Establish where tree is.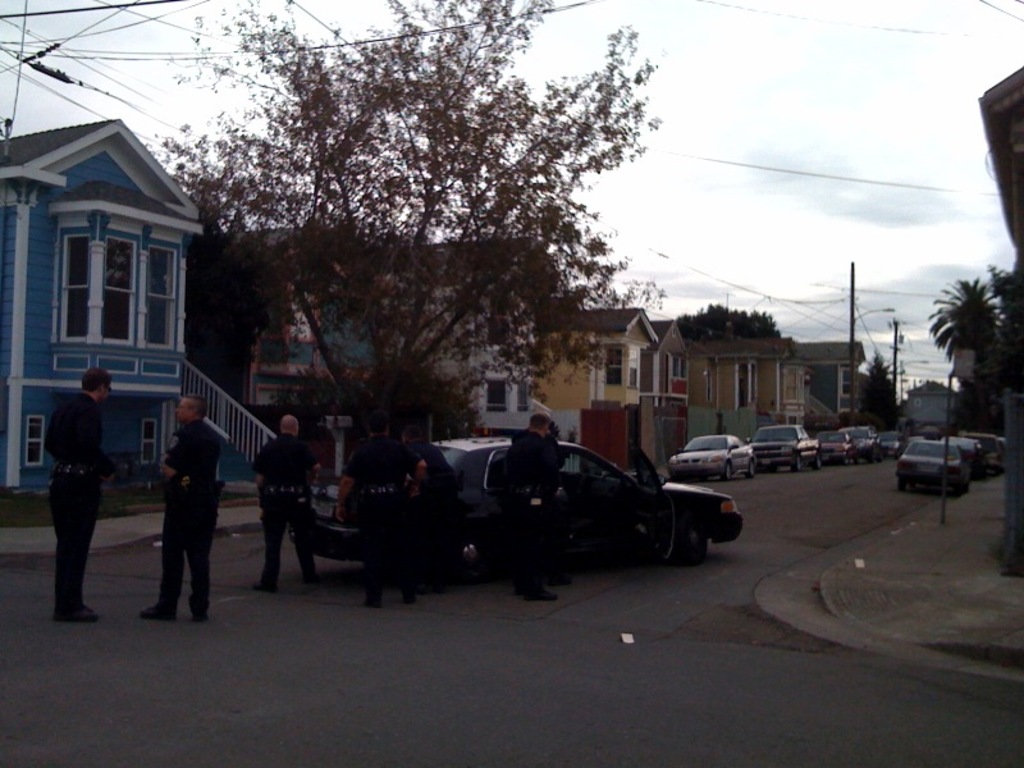
Established at <bbox>925, 248, 1018, 407</bbox>.
